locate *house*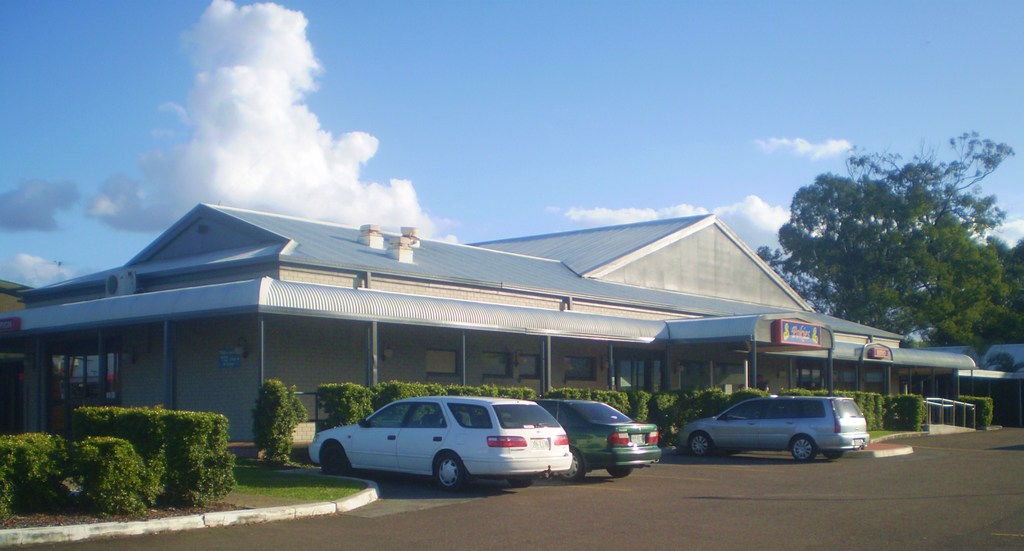
[x1=966, y1=333, x2=1020, y2=435]
